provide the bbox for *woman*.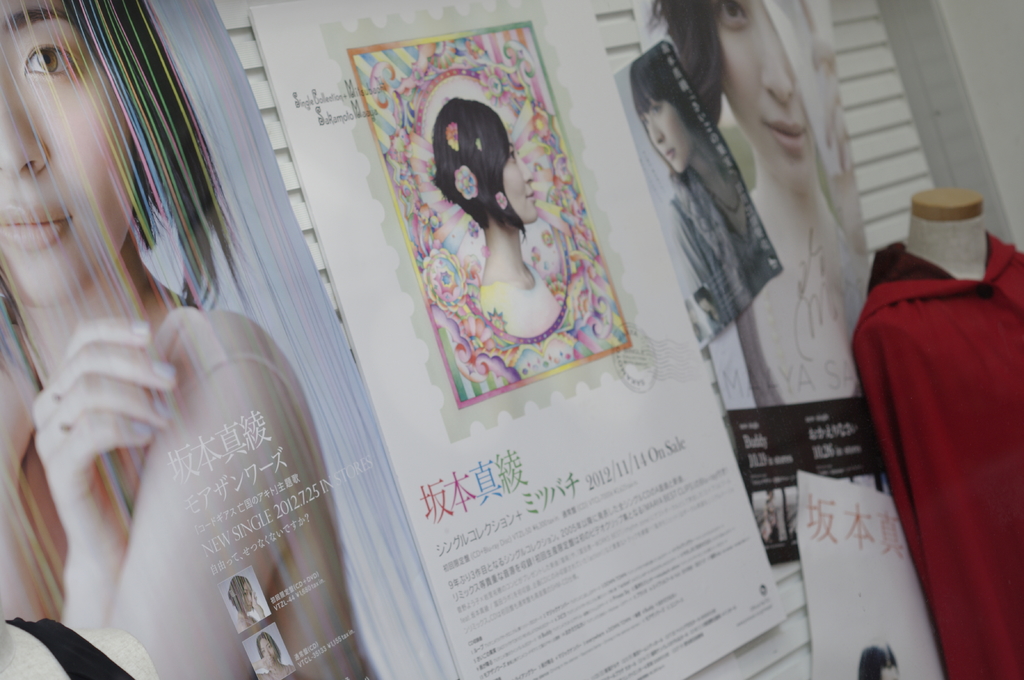
Rect(225, 573, 266, 634).
